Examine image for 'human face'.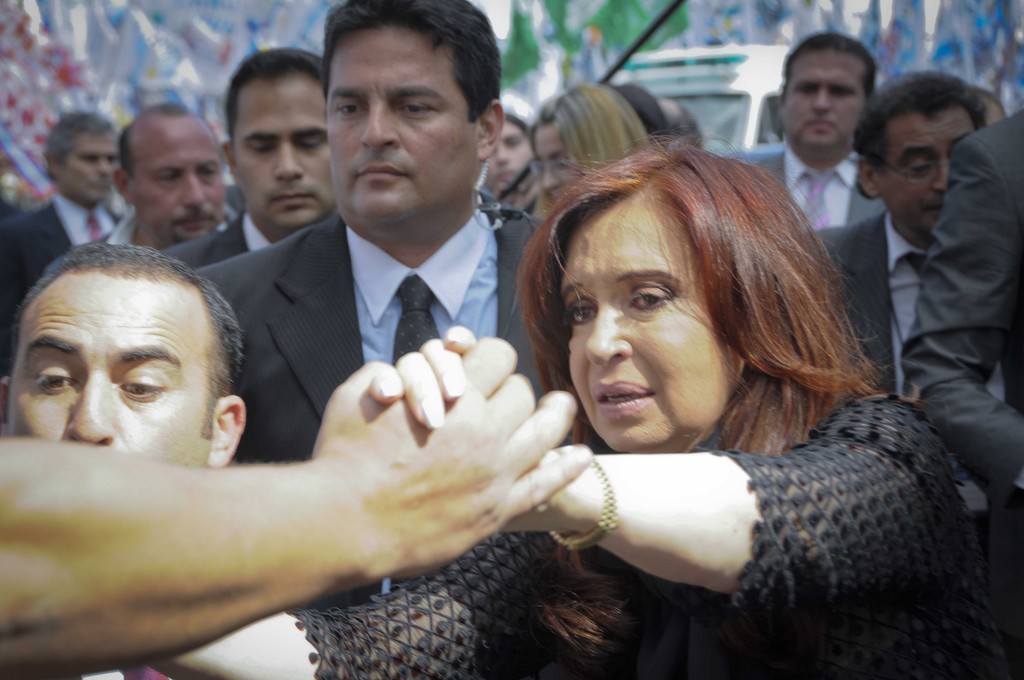
Examination result: 323, 24, 474, 243.
